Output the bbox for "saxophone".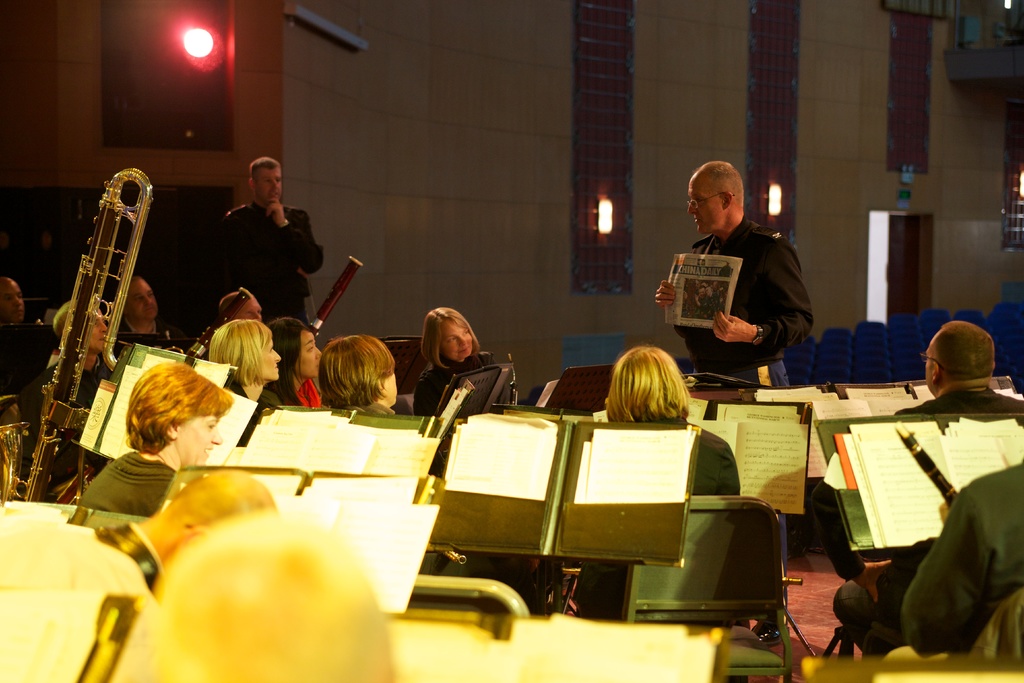
[0, 167, 151, 502].
